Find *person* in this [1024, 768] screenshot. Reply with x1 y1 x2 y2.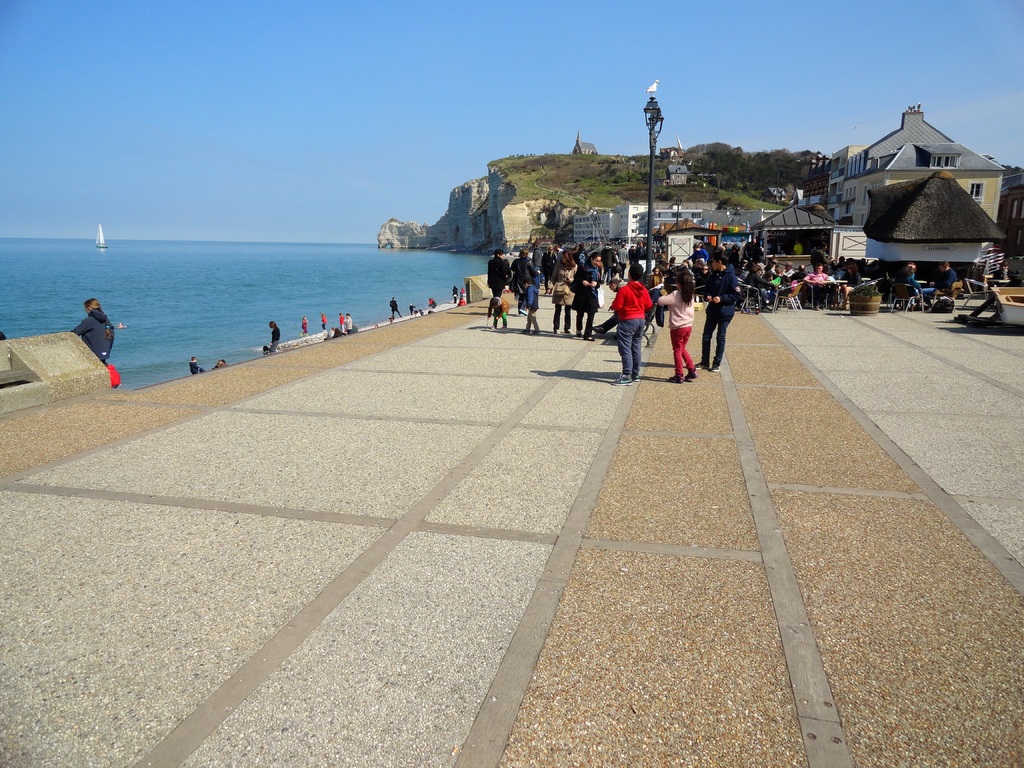
387 300 400 324.
